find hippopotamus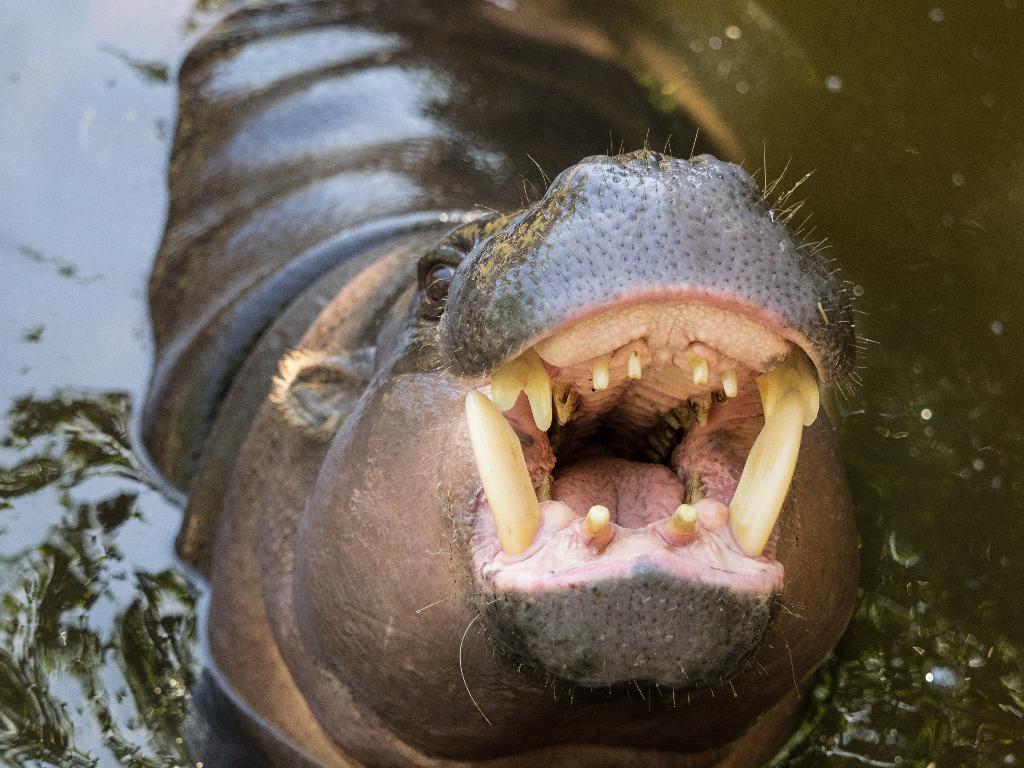
143/1/870/766
